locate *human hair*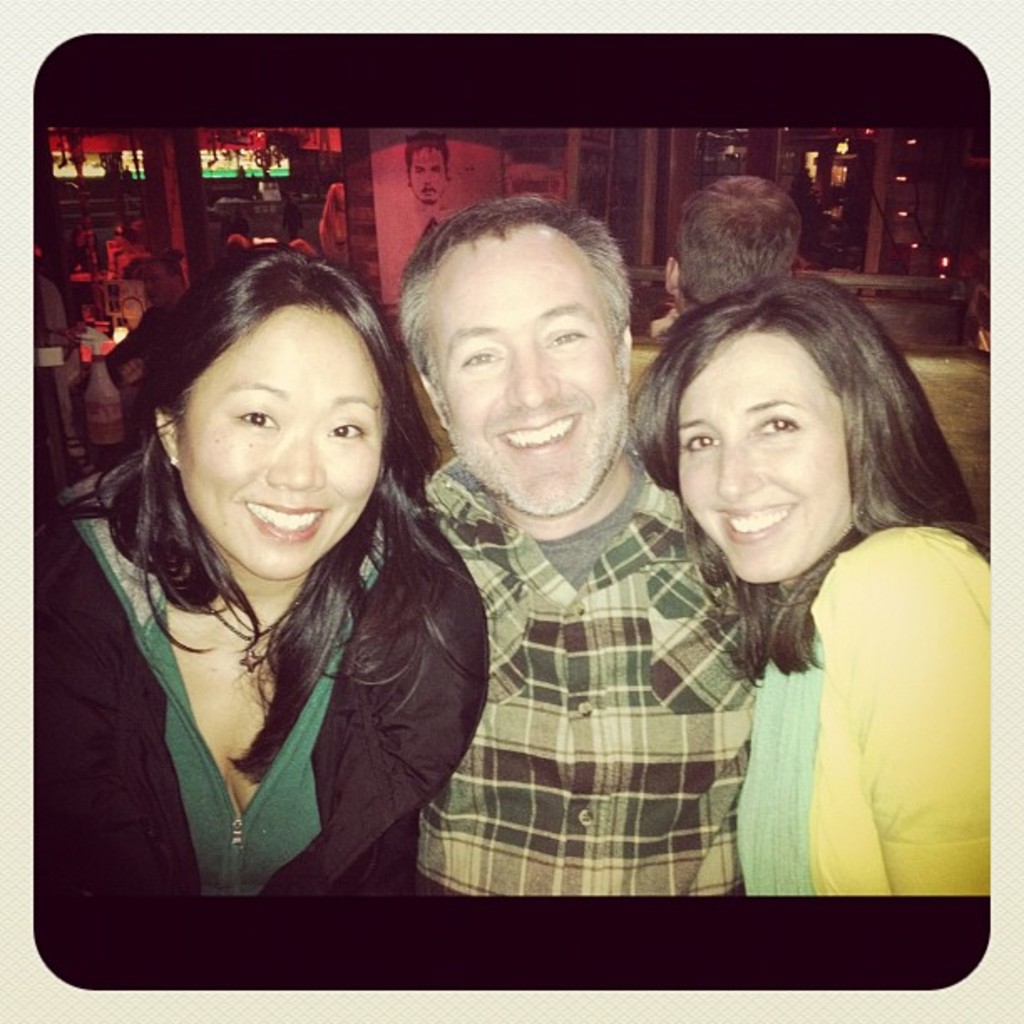
detection(398, 187, 634, 430)
